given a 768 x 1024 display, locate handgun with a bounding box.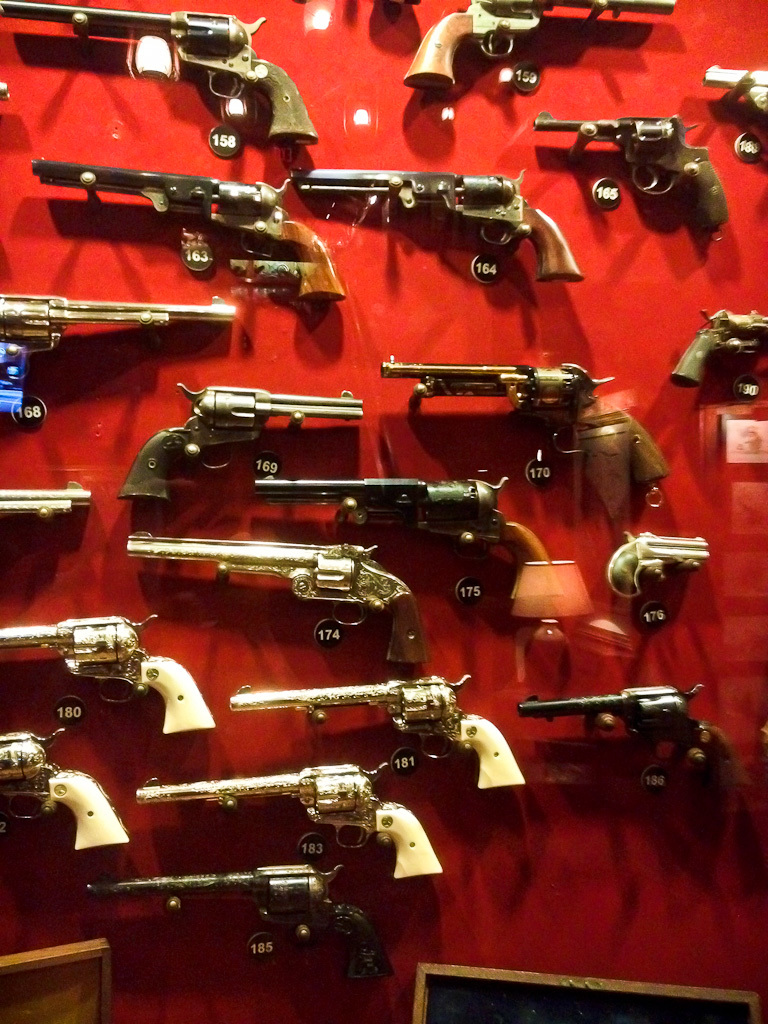
Located: [0, 292, 236, 423].
